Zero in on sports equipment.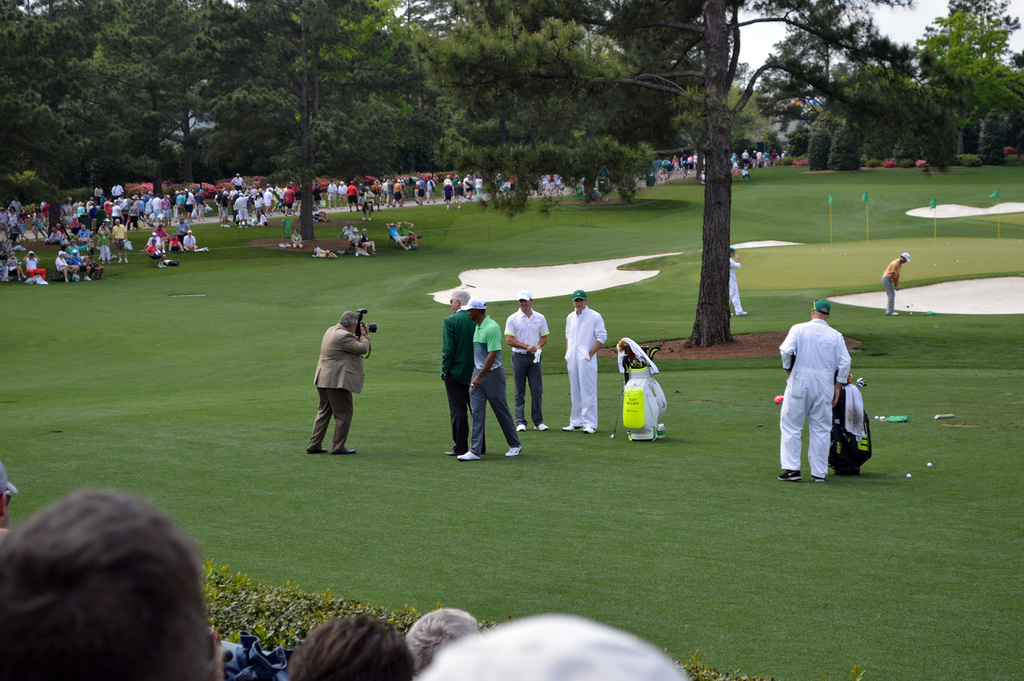
Zeroed in: bbox(854, 374, 868, 392).
